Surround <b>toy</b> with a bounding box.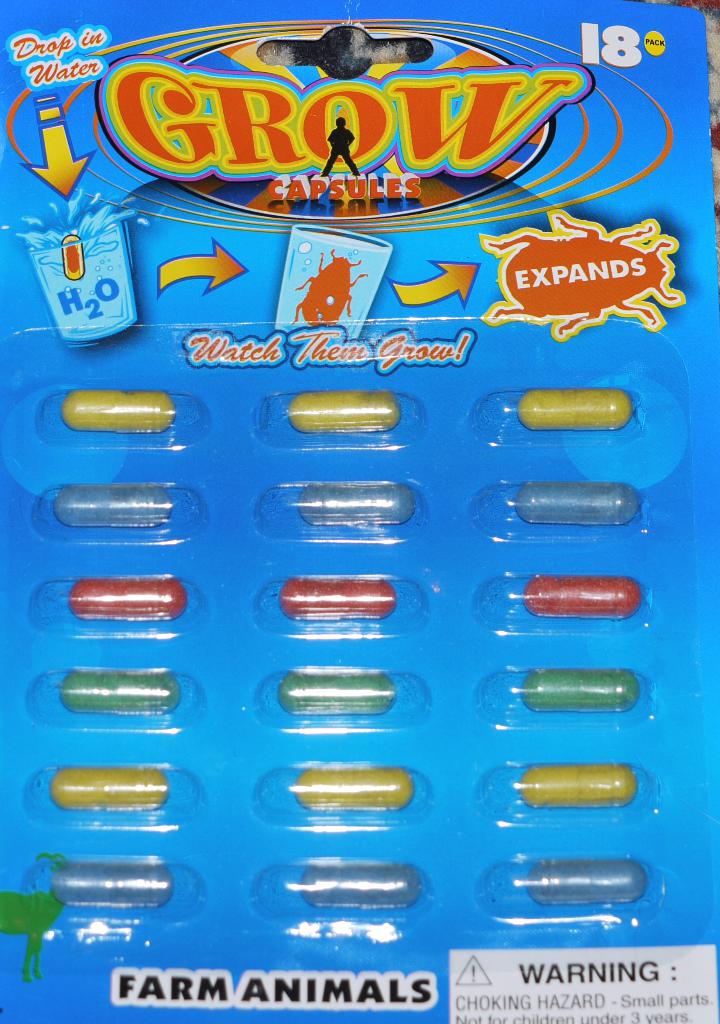
box(487, 211, 687, 340).
